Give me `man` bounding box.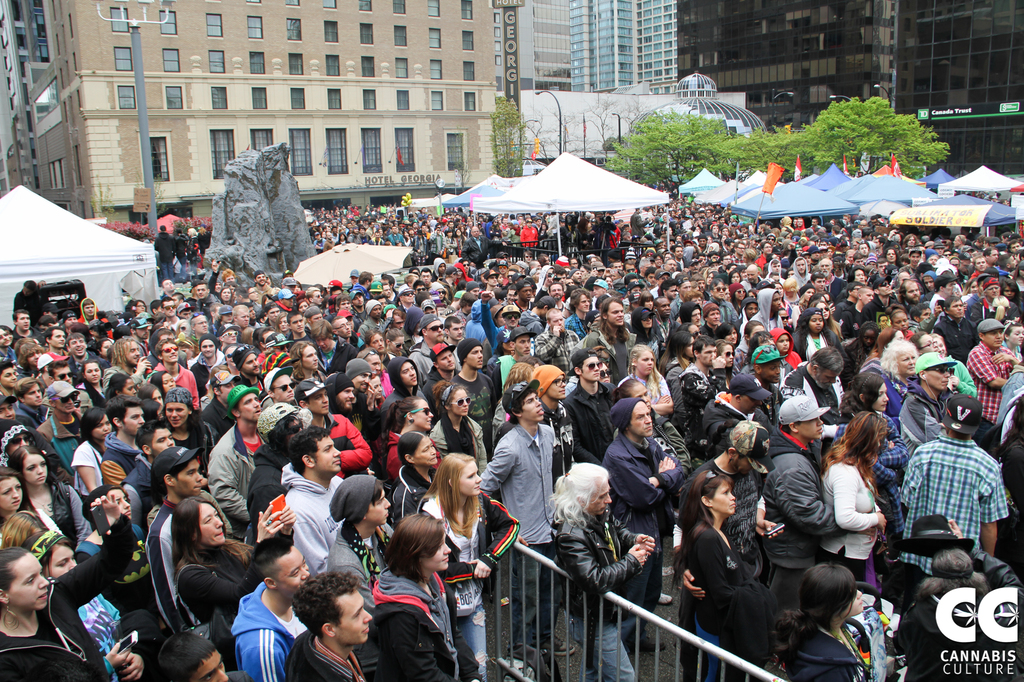
(804,251,815,273).
